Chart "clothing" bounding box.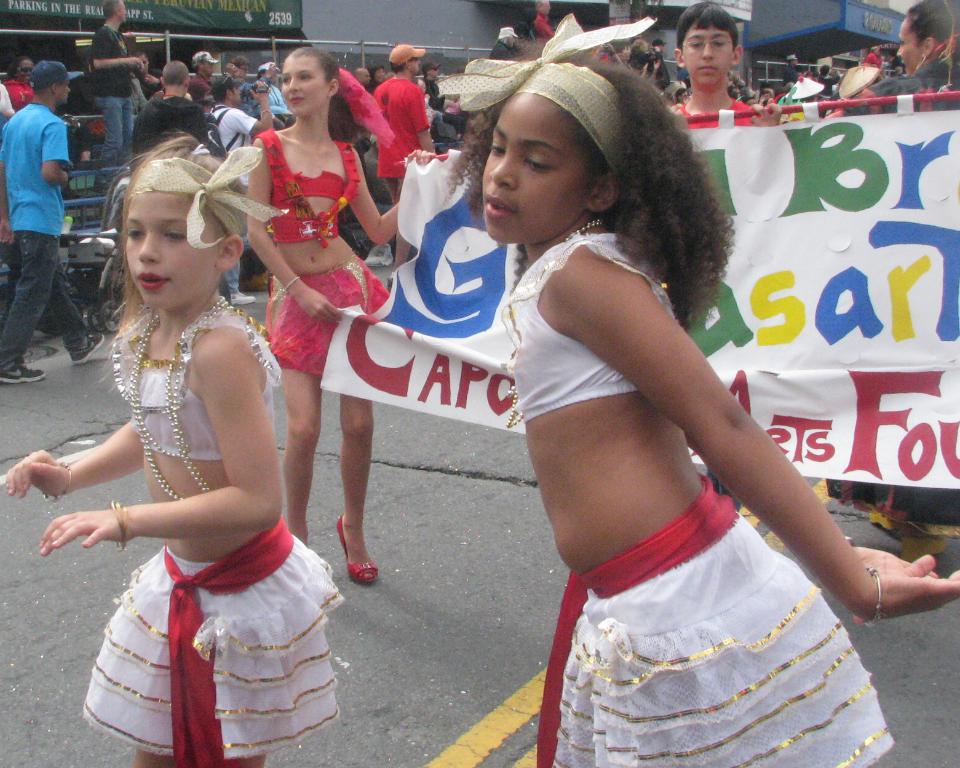
Charted: pyautogui.locateOnScreen(256, 122, 389, 379).
